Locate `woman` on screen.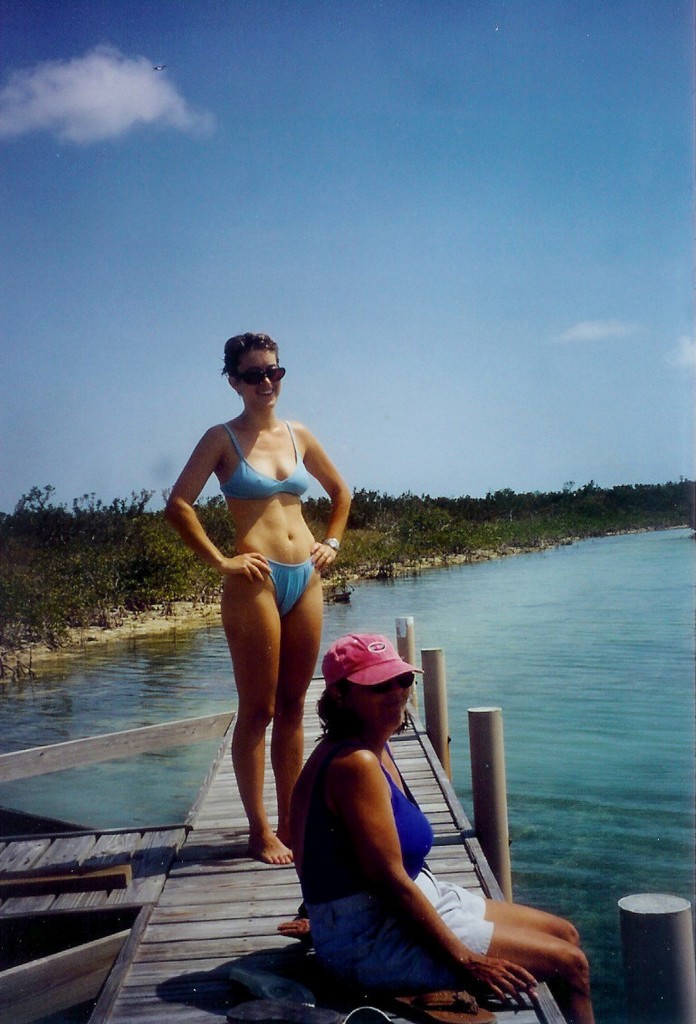
On screen at <box>176,310,341,906</box>.
